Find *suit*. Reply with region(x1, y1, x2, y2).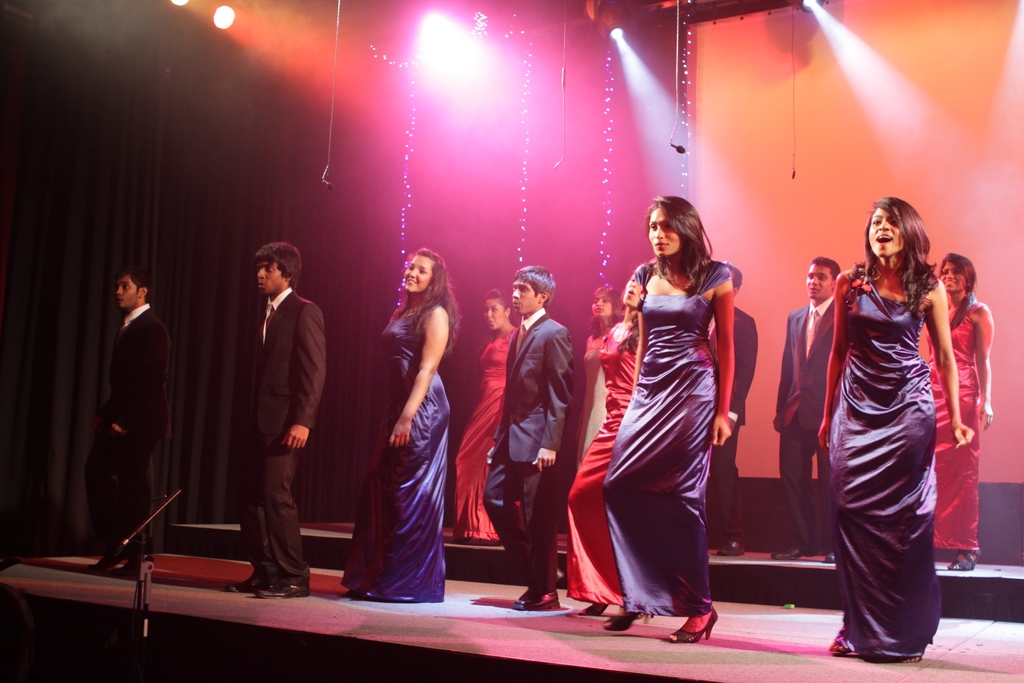
region(89, 302, 174, 558).
